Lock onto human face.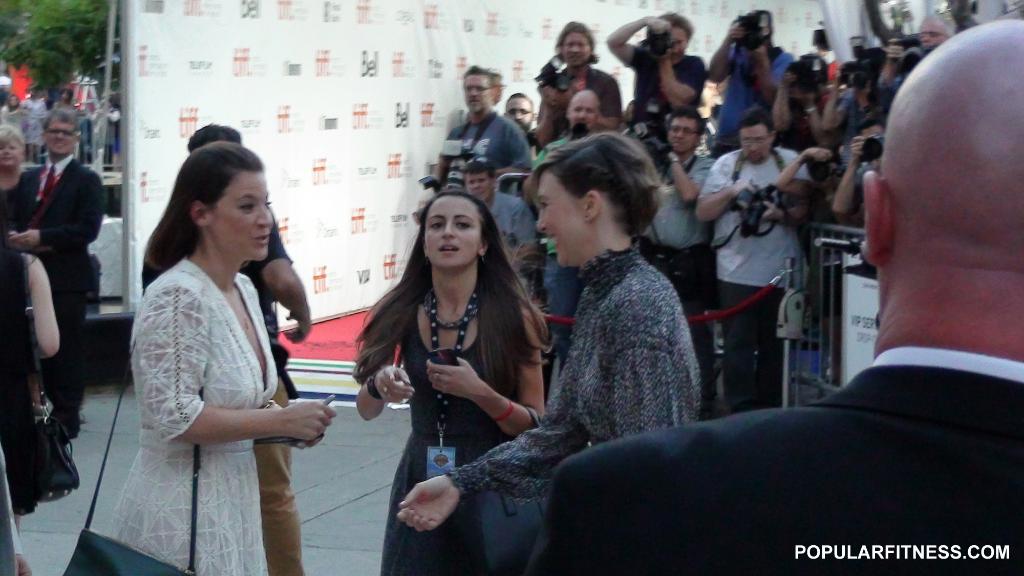
Locked: 739,120,770,162.
